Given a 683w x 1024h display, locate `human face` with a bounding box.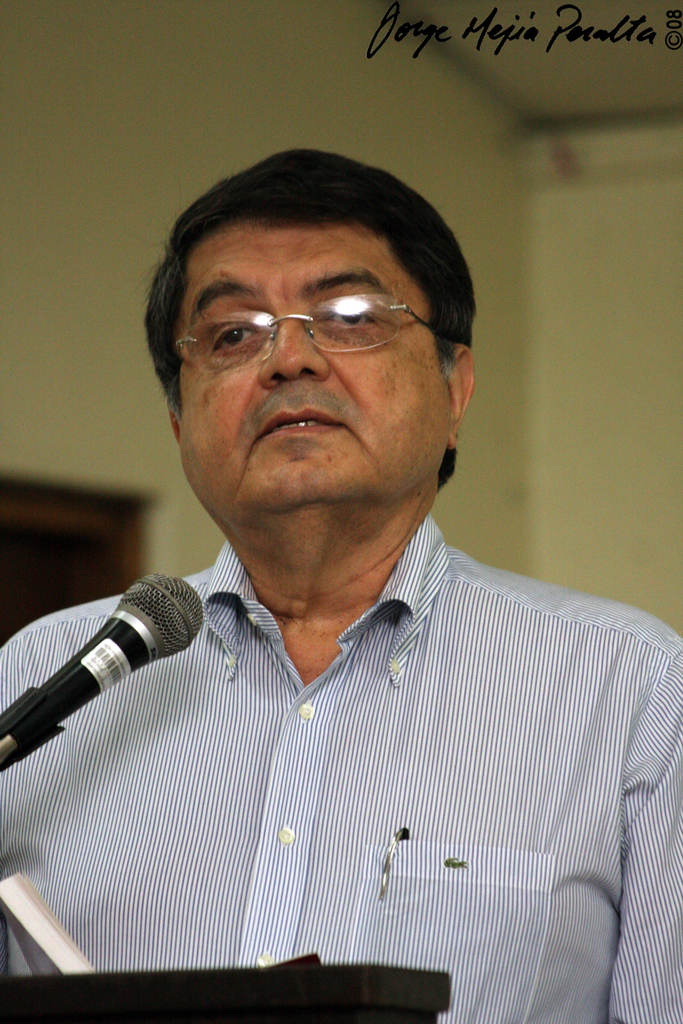
Located: l=178, t=218, r=449, b=491.
